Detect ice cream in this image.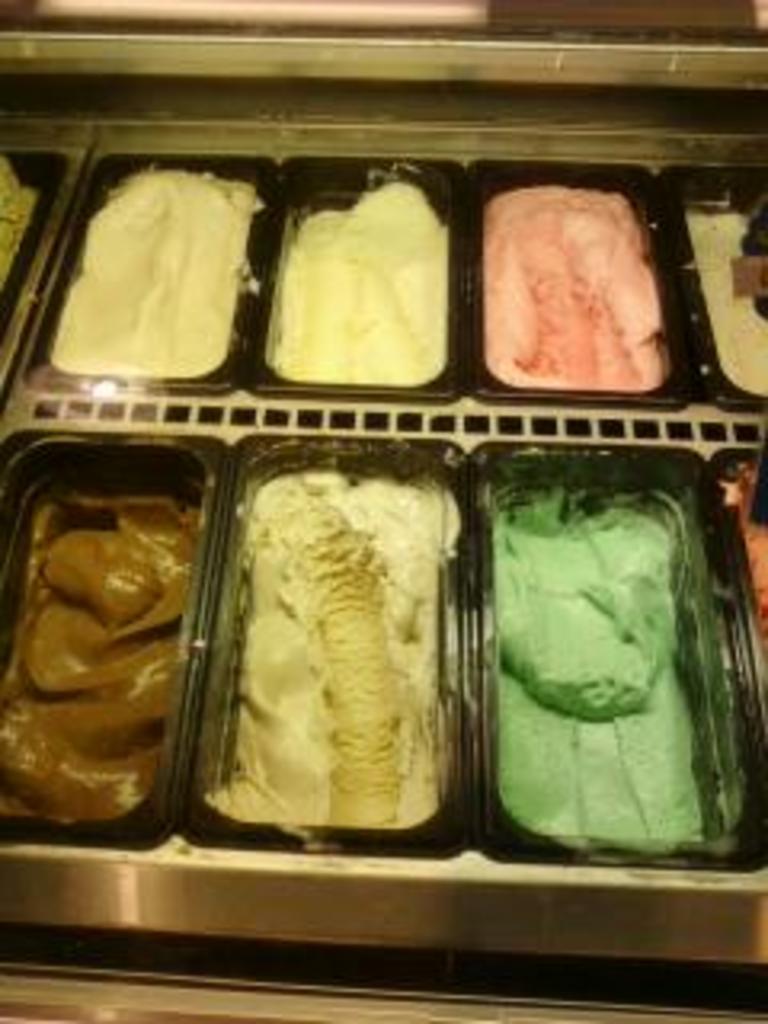
Detection: bbox(29, 147, 259, 394).
